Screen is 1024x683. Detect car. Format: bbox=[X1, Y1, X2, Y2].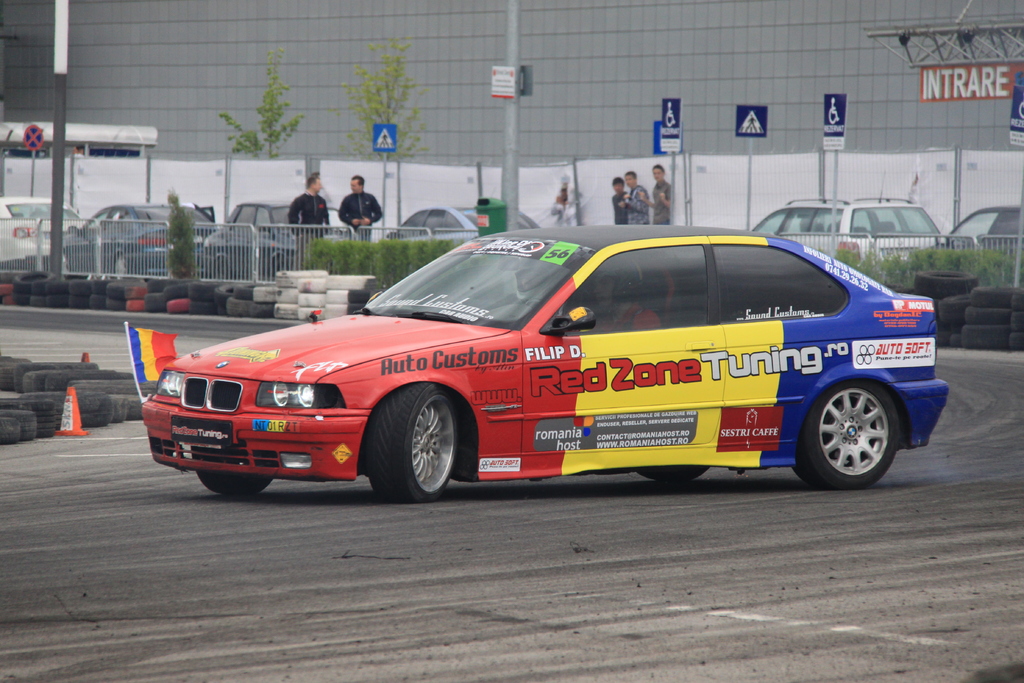
bbox=[960, 210, 1023, 249].
